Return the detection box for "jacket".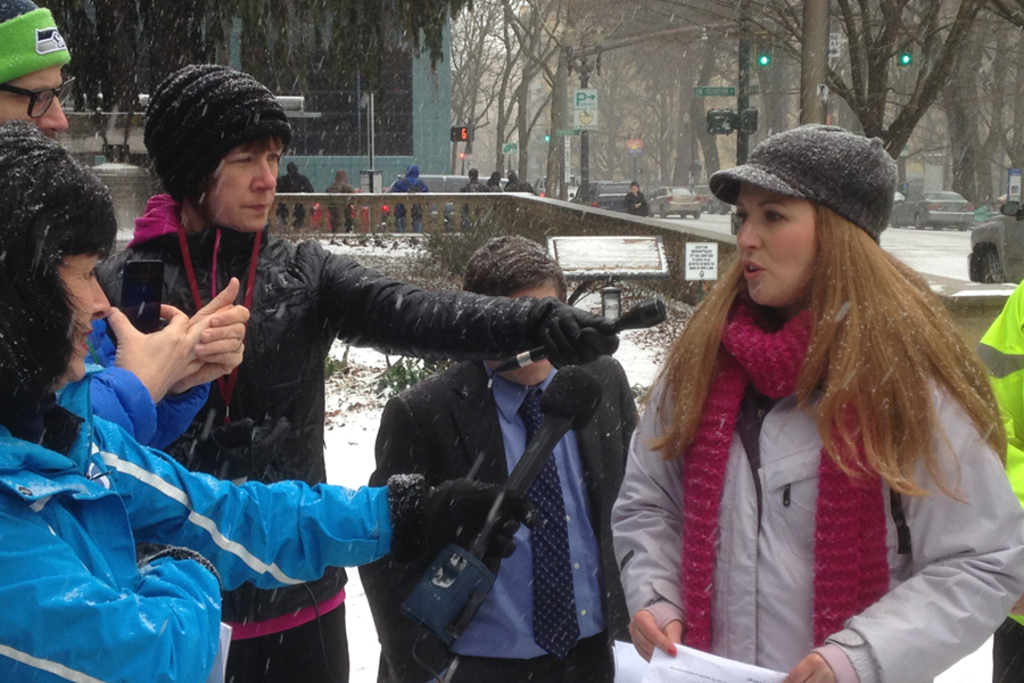
BBox(605, 362, 1023, 682).
